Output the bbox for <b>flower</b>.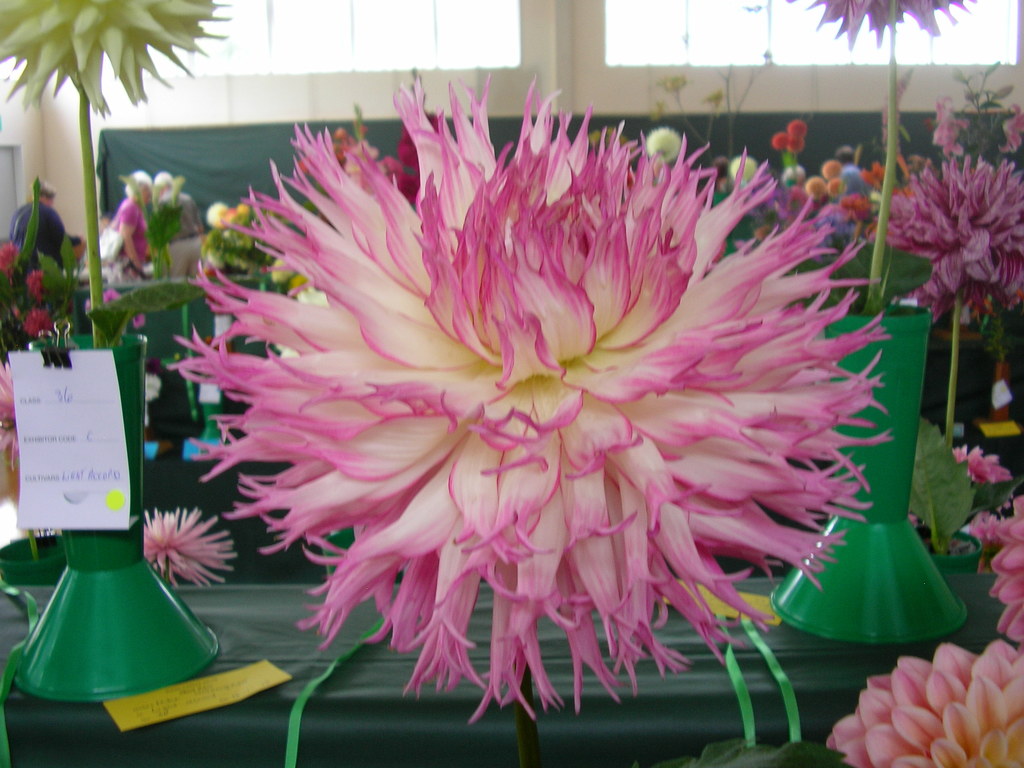
BBox(788, 0, 977, 56).
